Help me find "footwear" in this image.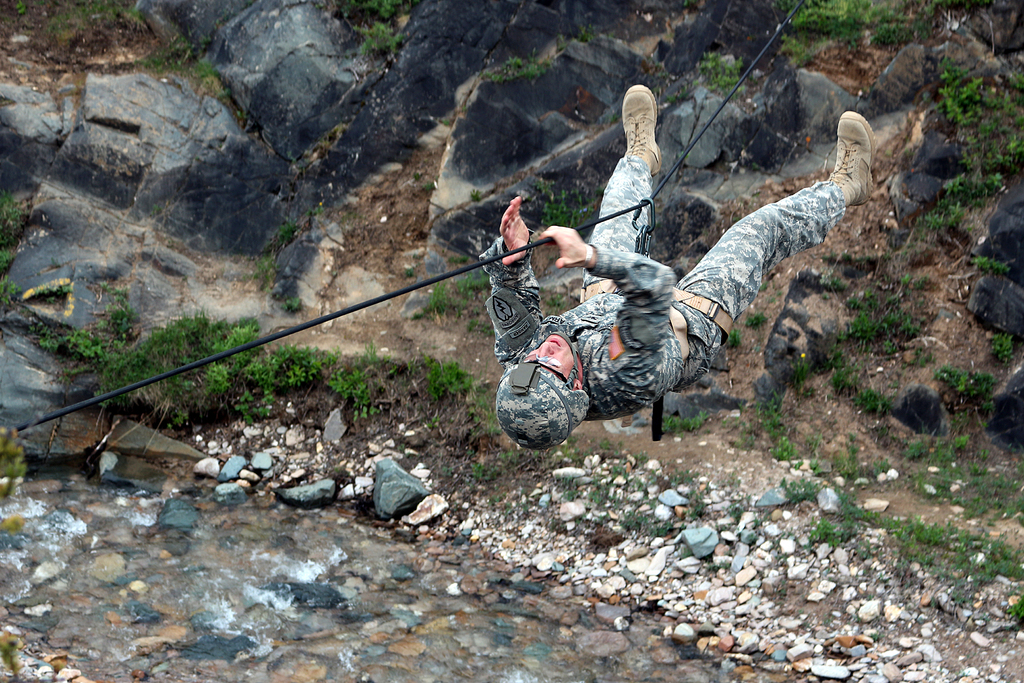
Found it: rect(621, 81, 660, 176).
